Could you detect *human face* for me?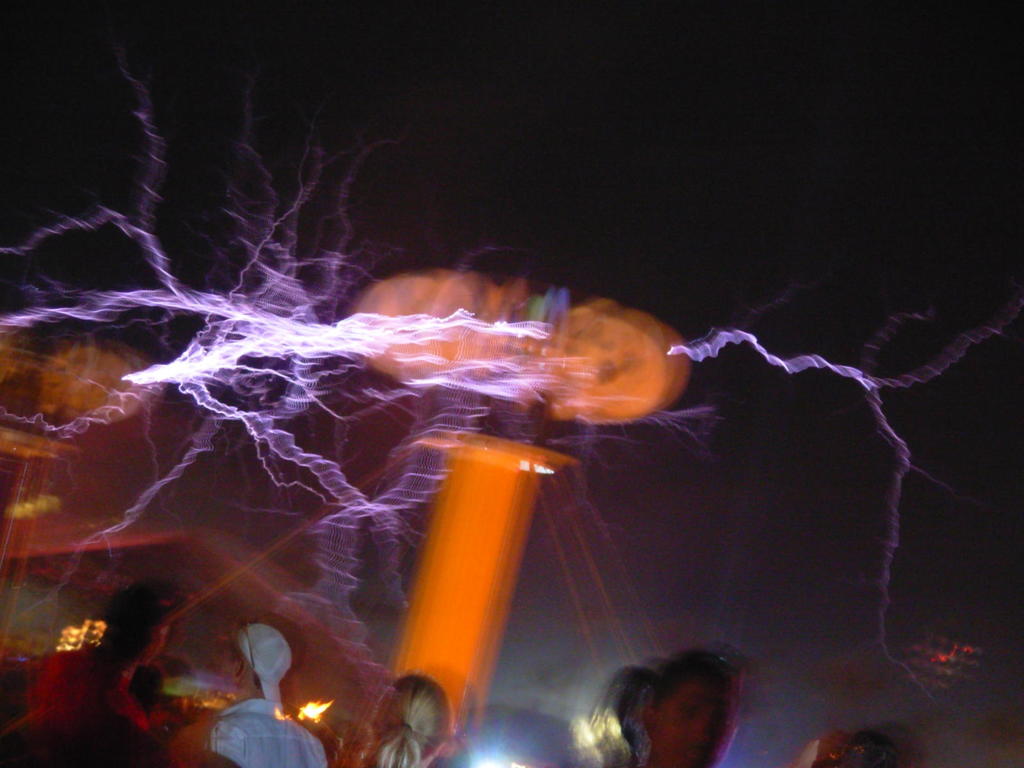
Detection result: (653,685,740,767).
